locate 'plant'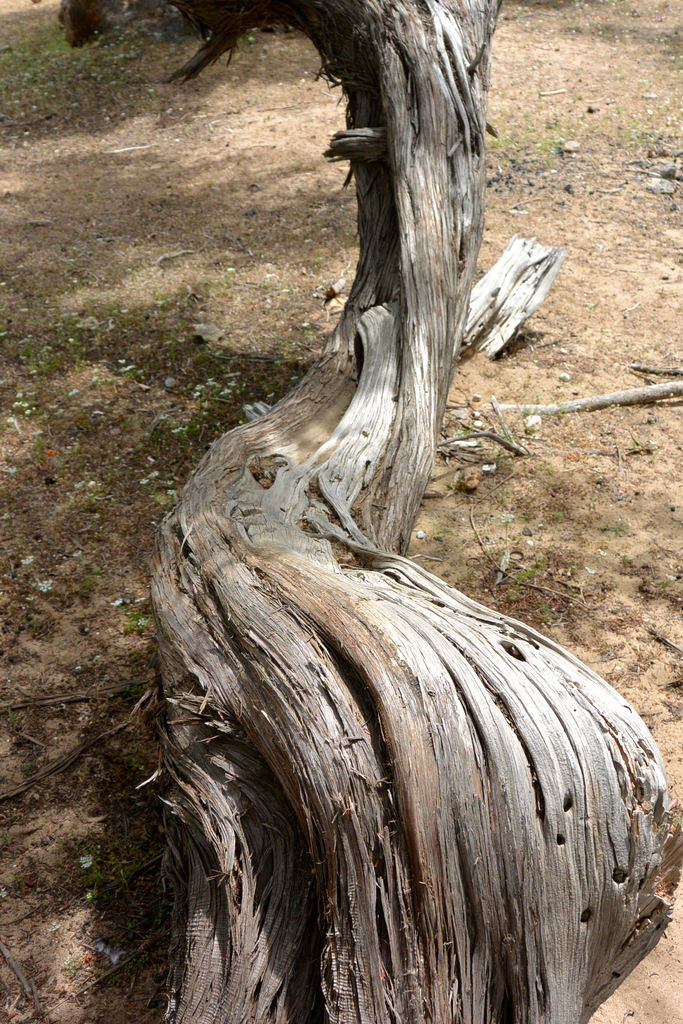
detection(35, 578, 56, 599)
